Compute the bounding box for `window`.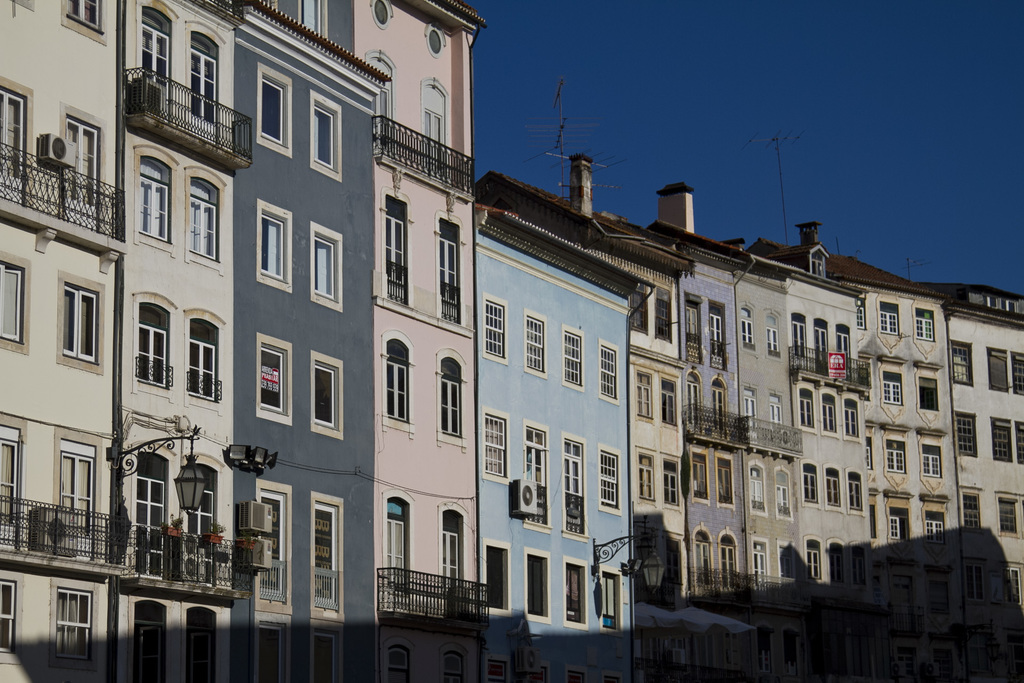
(181,462,220,584).
